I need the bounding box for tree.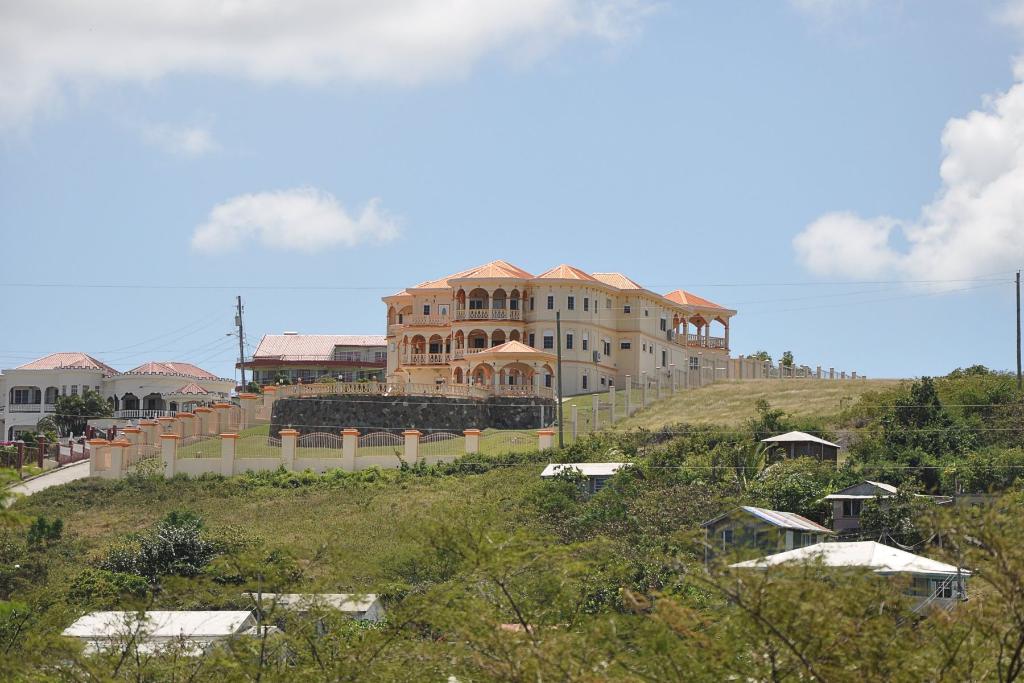
Here it is: bbox(52, 397, 85, 440).
